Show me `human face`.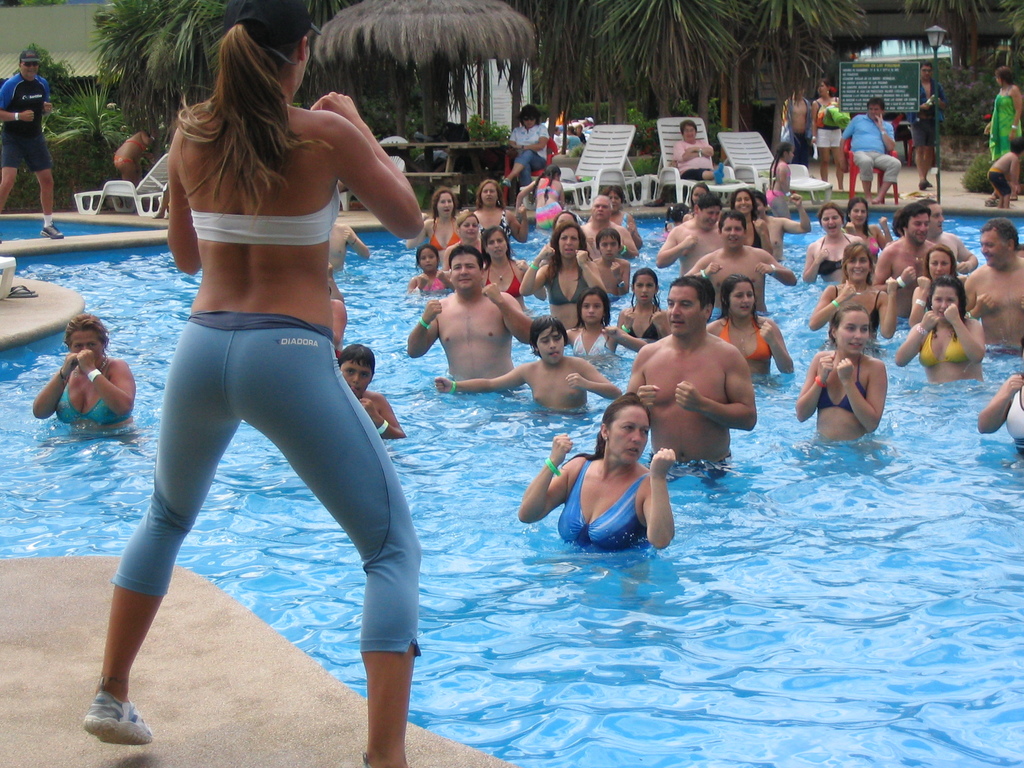
`human face` is here: {"left": 525, "top": 119, "right": 535, "bottom": 131}.
